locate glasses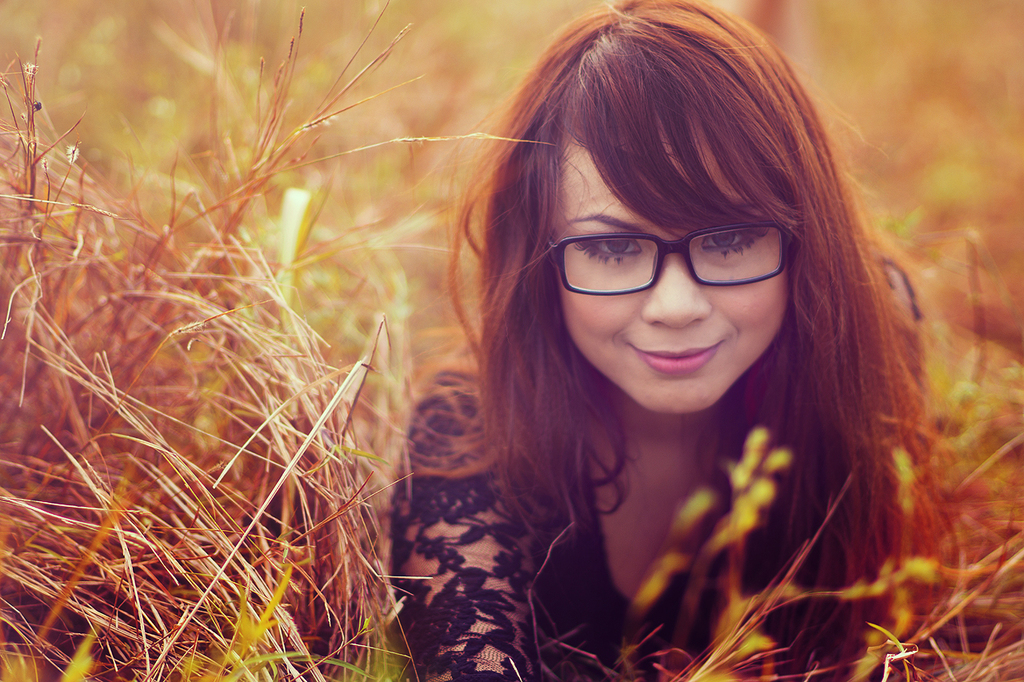
542:224:808:301
